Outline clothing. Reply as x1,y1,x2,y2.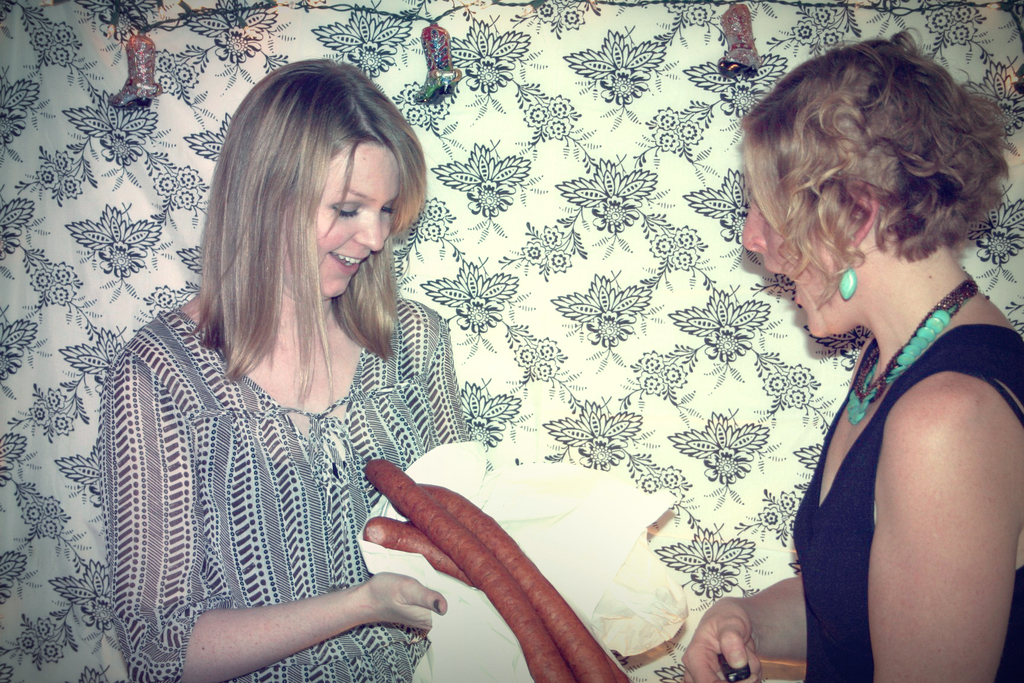
40,264,525,661.
